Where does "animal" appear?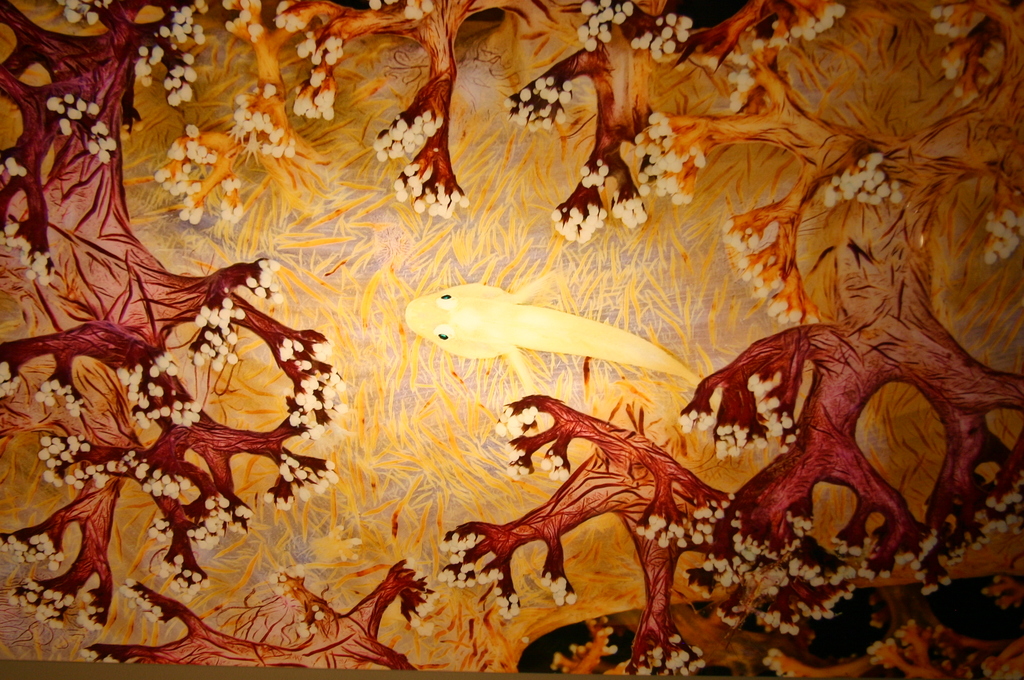
Appears at BBox(399, 278, 723, 388).
